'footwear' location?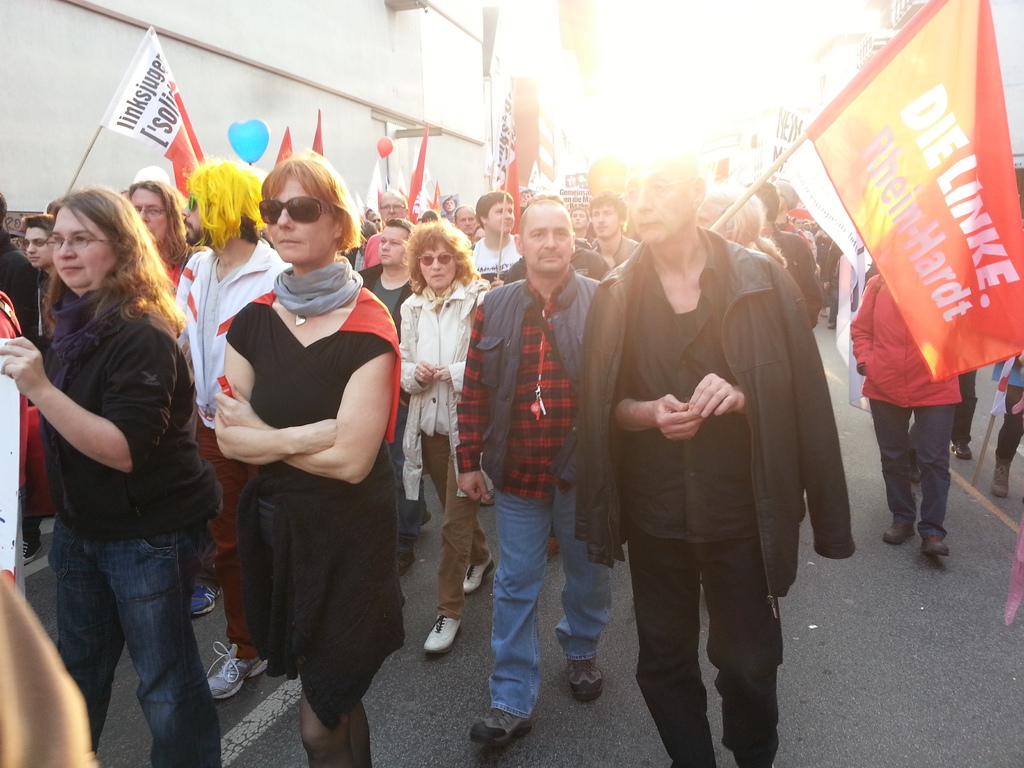
393, 532, 417, 574
